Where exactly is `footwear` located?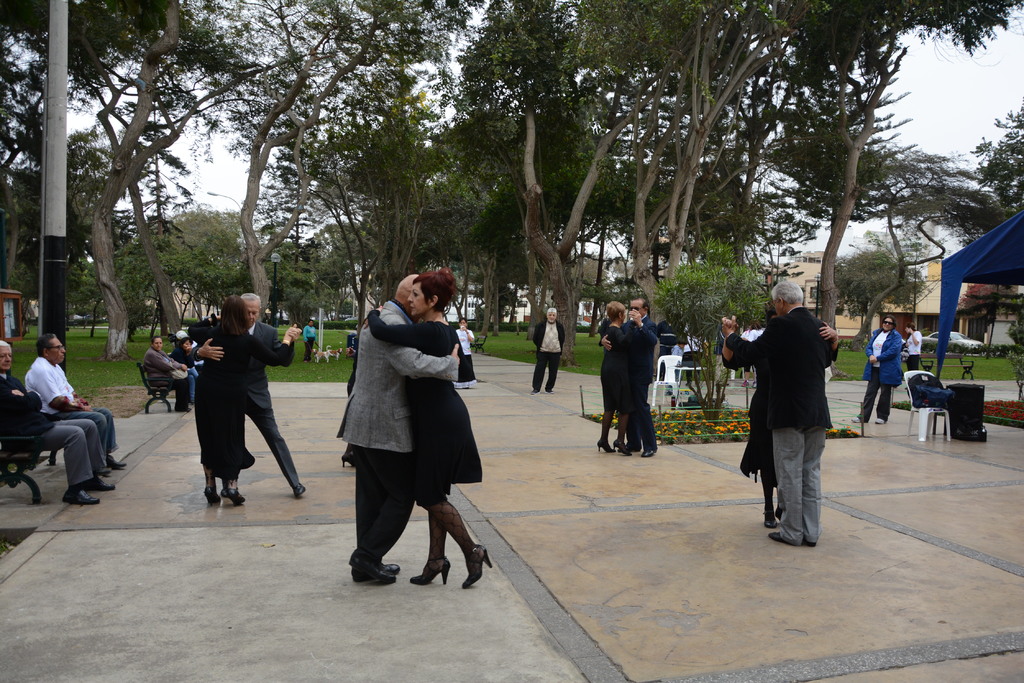
Its bounding box is x1=774 y1=503 x2=783 y2=522.
